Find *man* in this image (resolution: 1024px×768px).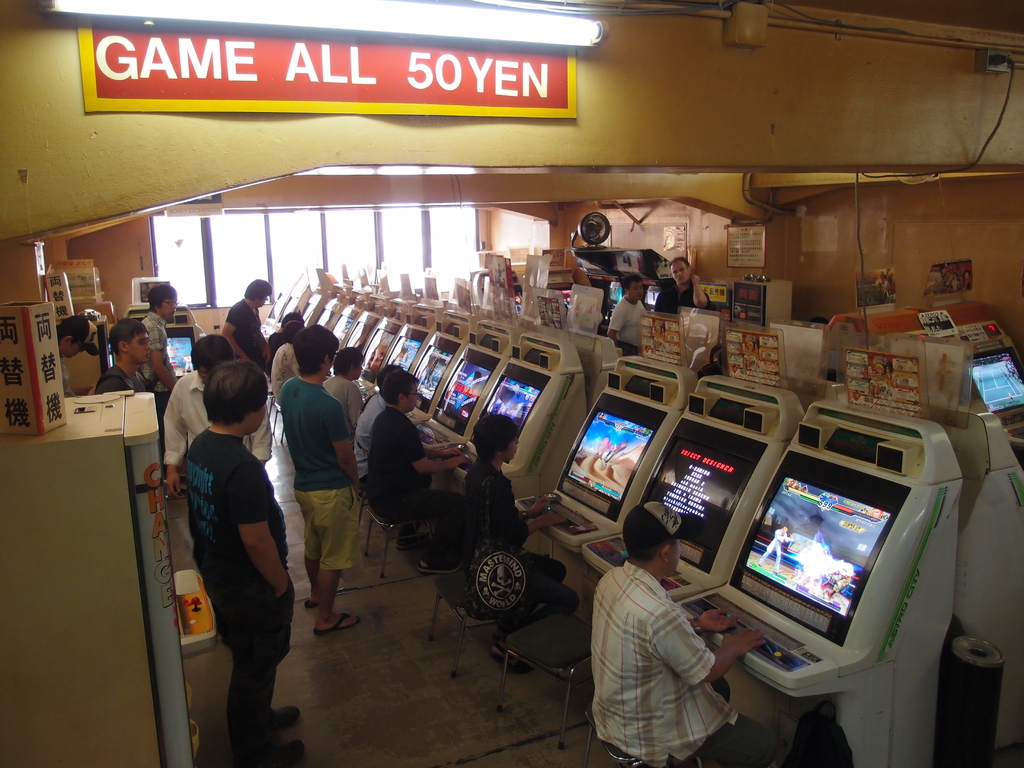
box=[604, 268, 652, 365].
